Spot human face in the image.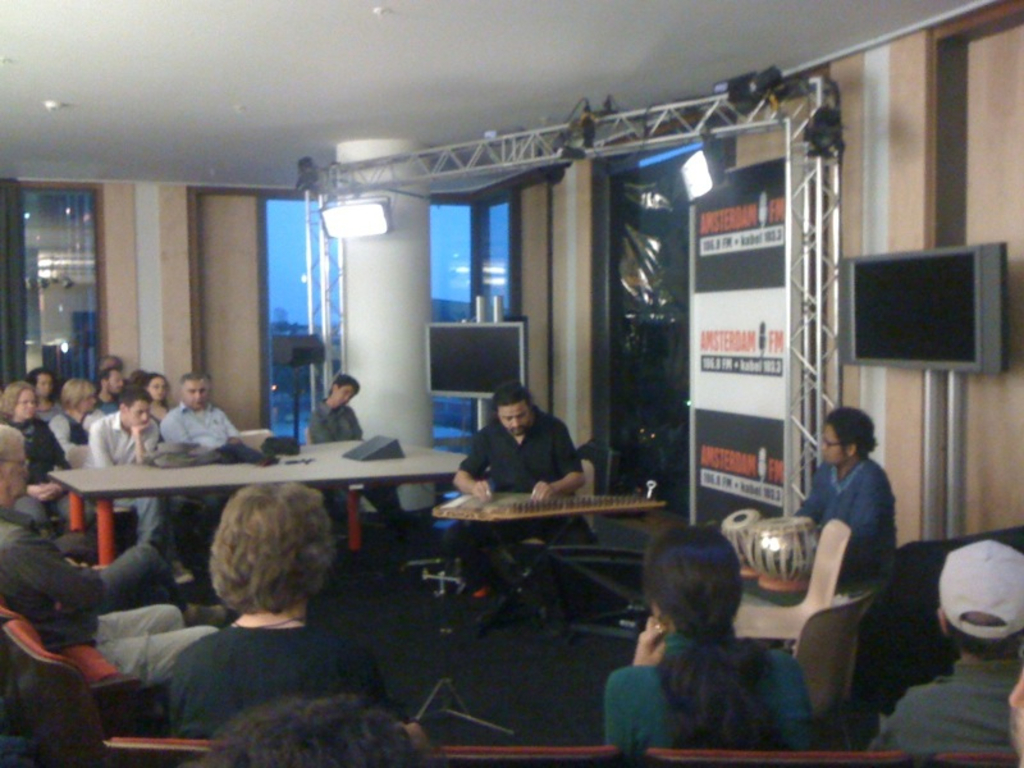
human face found at crop(9, 433, 26, 495).
